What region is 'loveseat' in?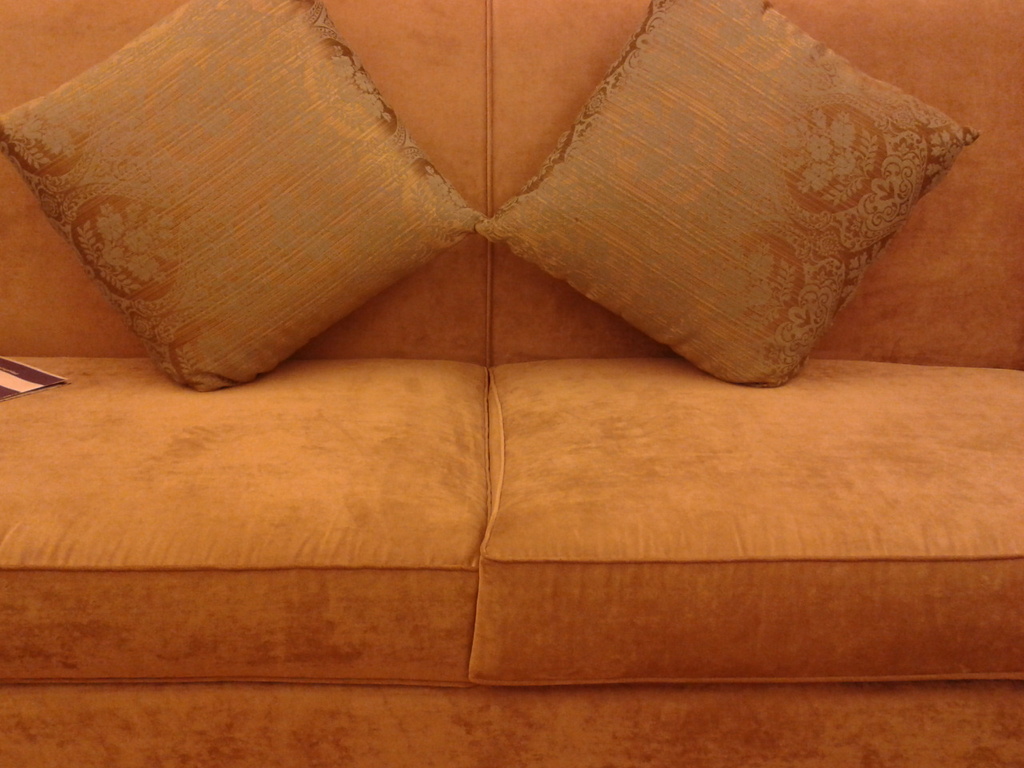
x1=30, y1=0, x2=950, y2=716.
